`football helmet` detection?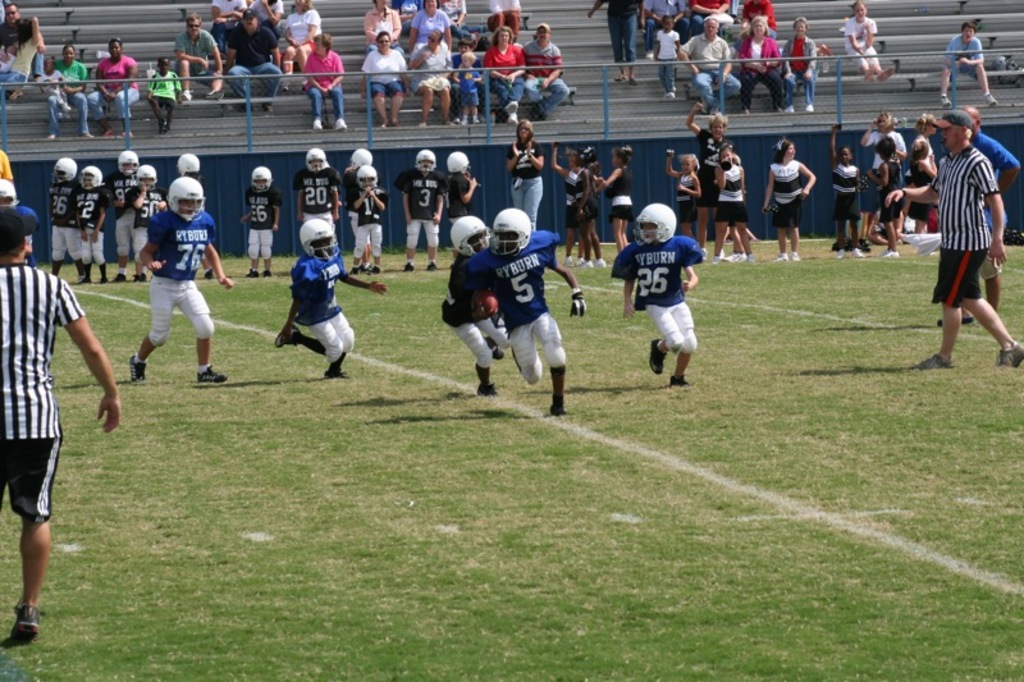
BBox(134, 163, 159, 189)
